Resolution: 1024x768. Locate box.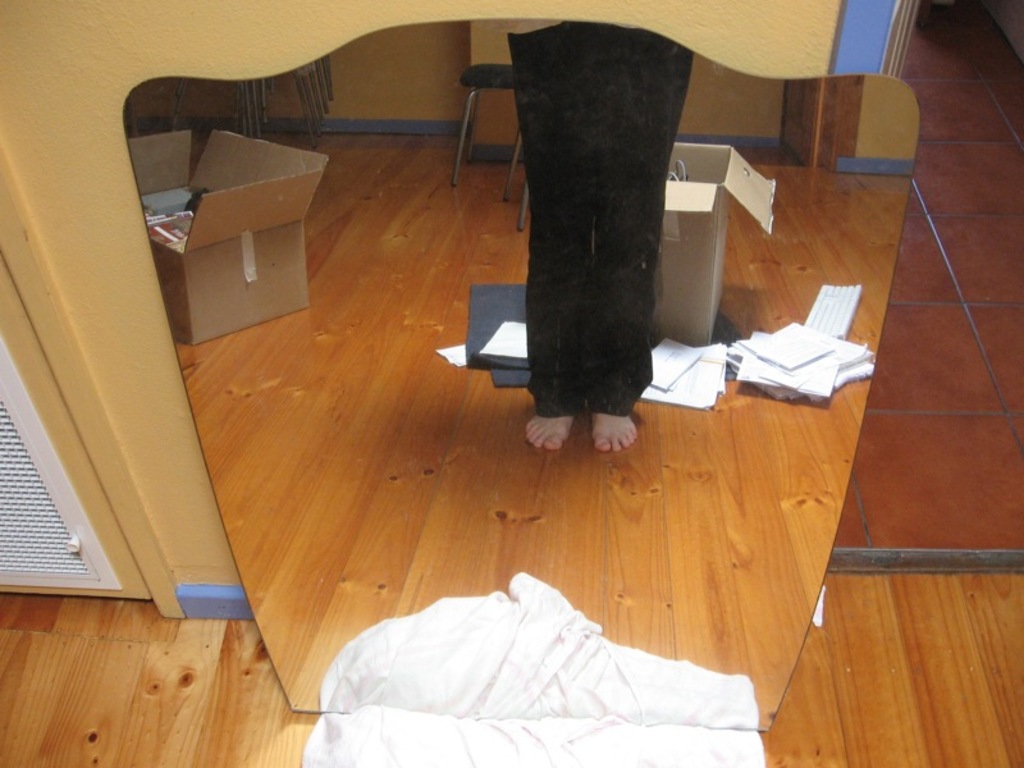
pyautogui.locateOnScreen(541, 141, 785, 351).
